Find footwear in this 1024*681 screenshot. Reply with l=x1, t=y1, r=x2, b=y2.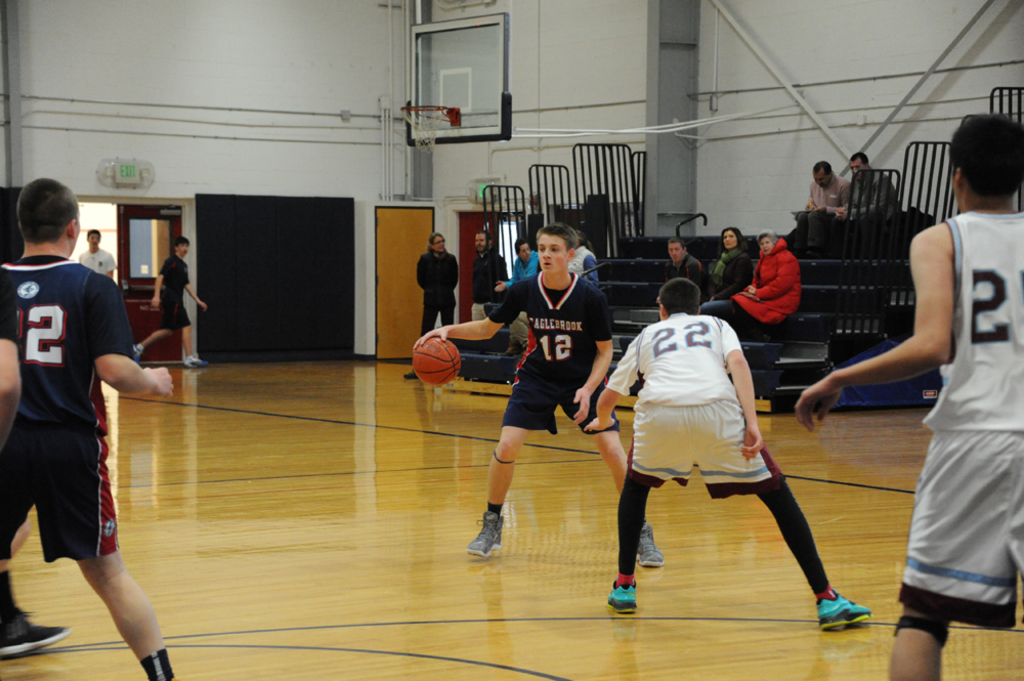
l=184, t=354, r=205, b=368.
